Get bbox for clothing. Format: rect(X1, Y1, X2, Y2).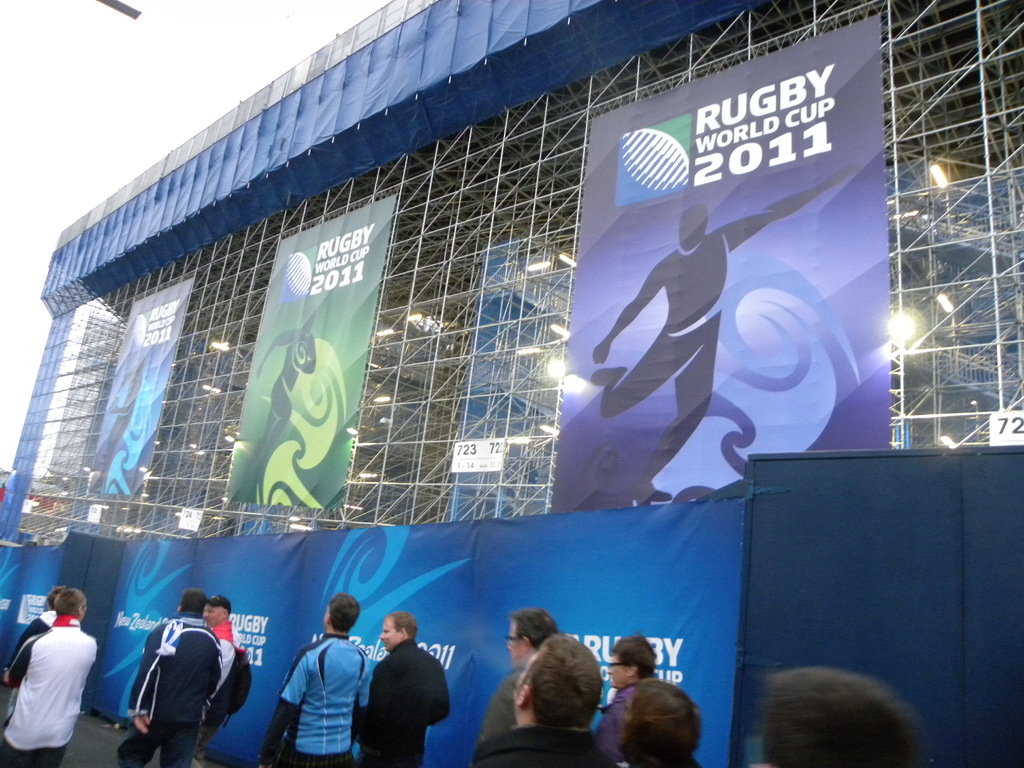
rect(476, 659, 525, 745).
